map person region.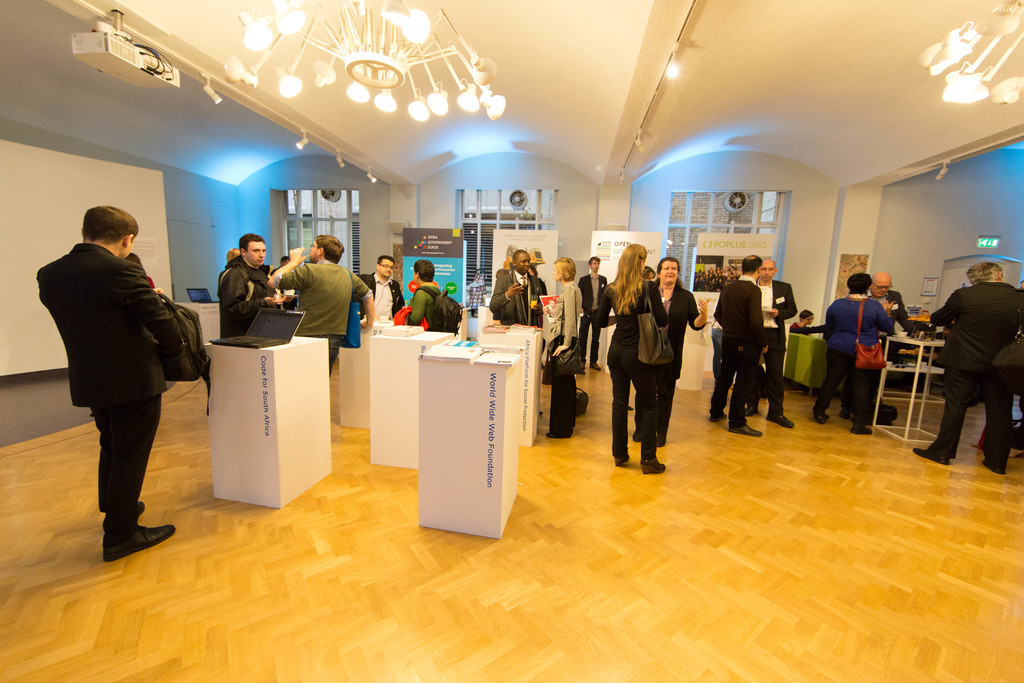
Mapped to region(579, 258, 609, 372).
